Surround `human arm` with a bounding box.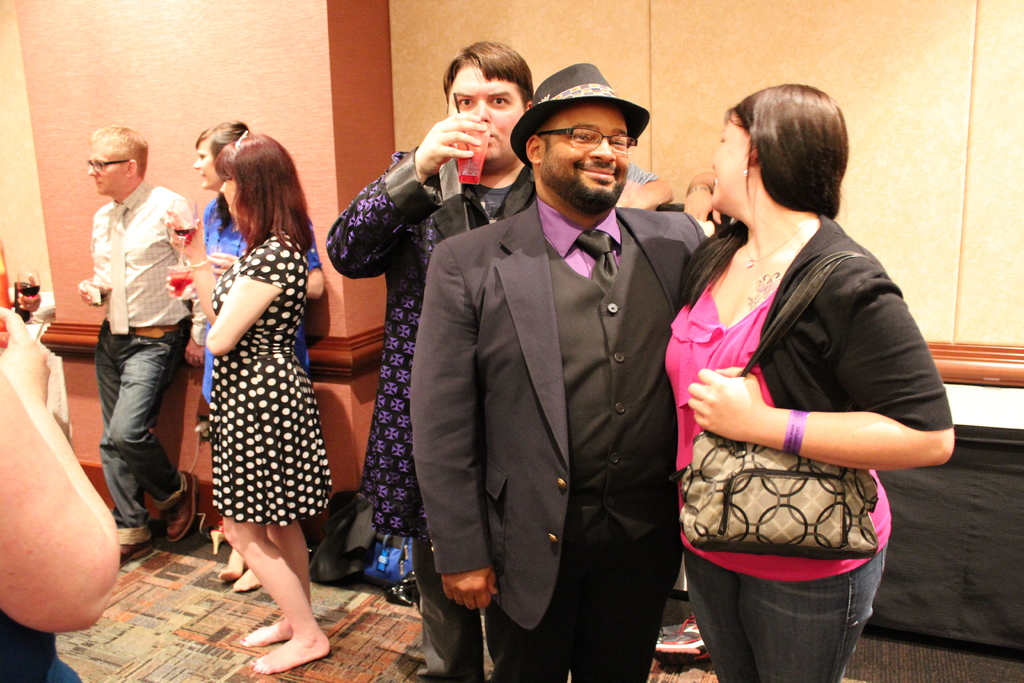
bbox=(324, 108, 485, 279).
